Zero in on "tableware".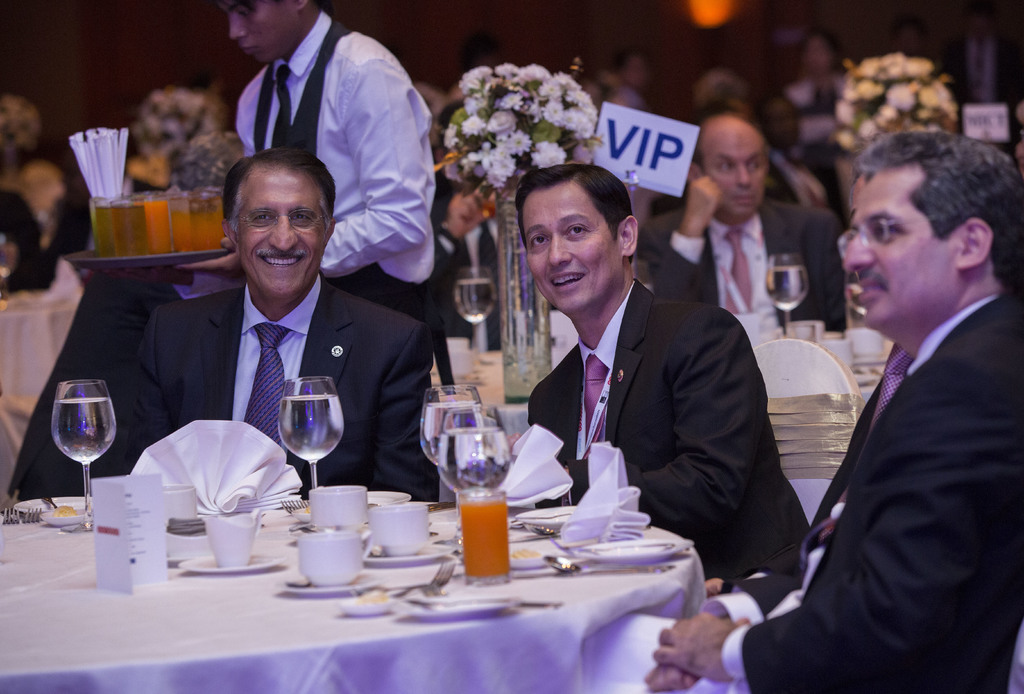
Zeroed in: x1=300, y1=530, x2=372, y2=585.
